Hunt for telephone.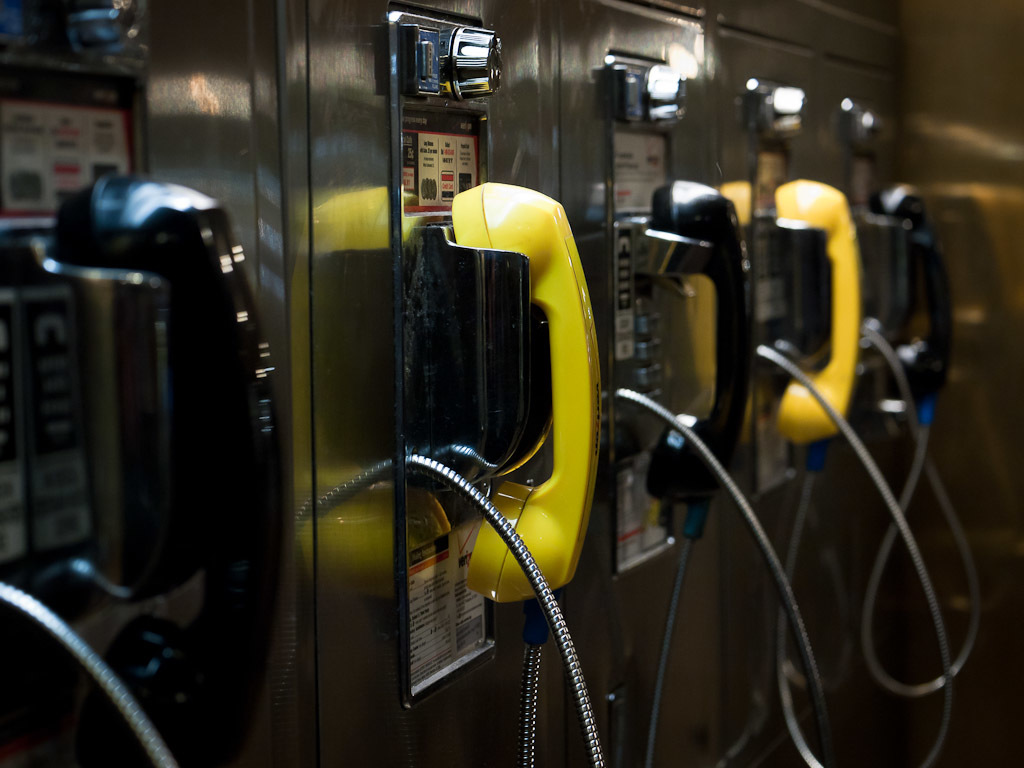
Hunted down at pyautogui.locateOnScreen(0, 0, 275, 767).
